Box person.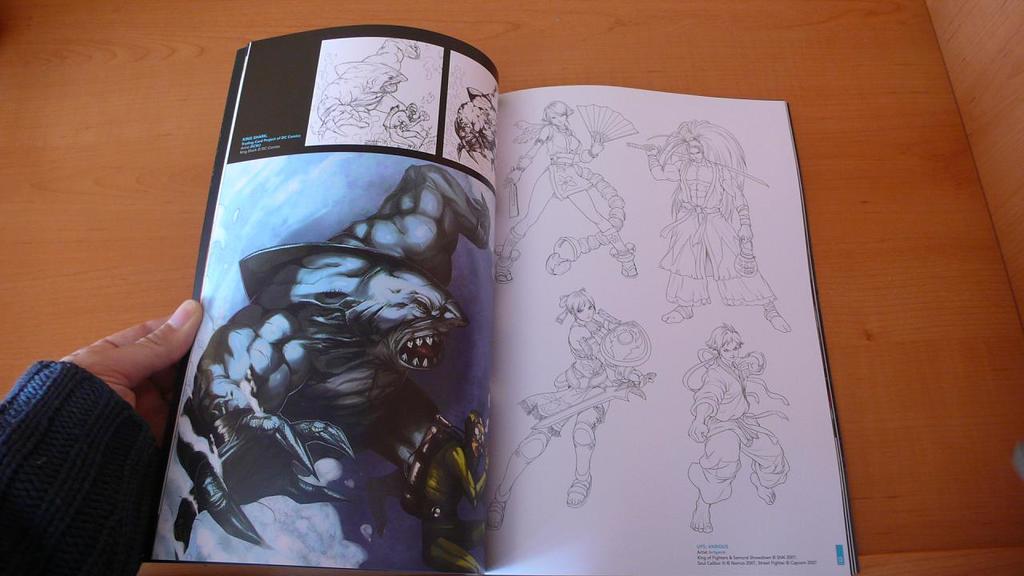
rect(0, 294, 202, 575).
